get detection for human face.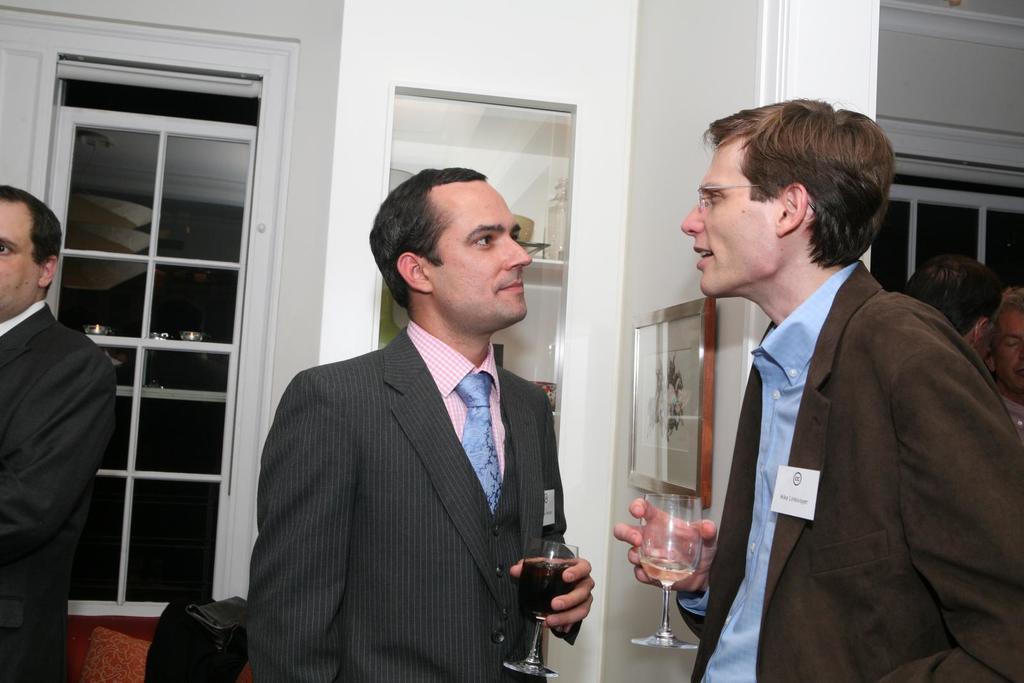
Detection: crop(0, 199, 39, 321).
